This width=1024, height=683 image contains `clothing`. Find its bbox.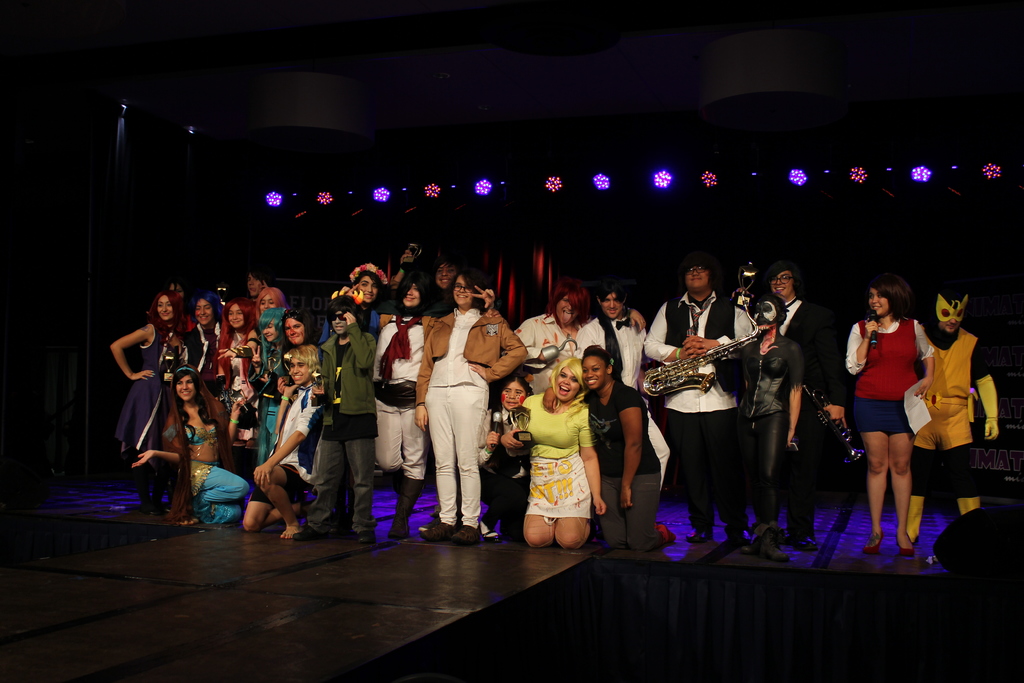
crop(420, 276, 467, 317).
